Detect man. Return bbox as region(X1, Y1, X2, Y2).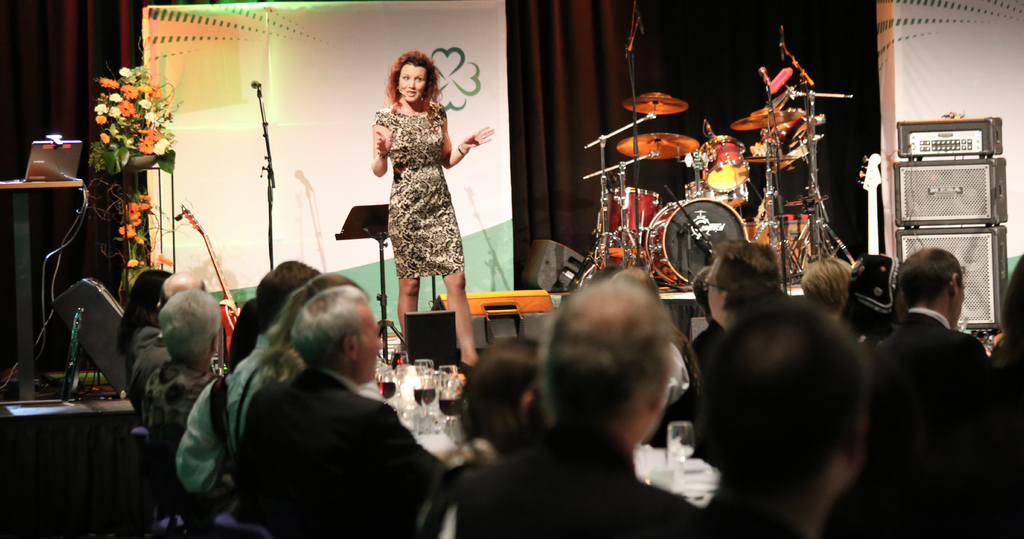
region(131, 269, 215, 425).
